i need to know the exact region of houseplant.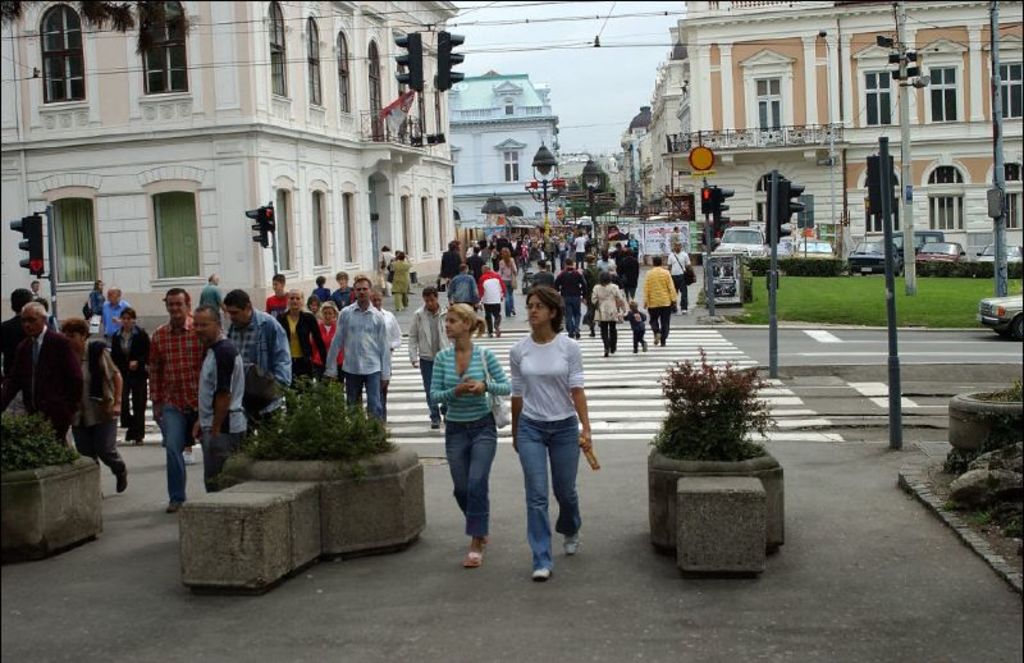
Region: 643,340,785,576.
